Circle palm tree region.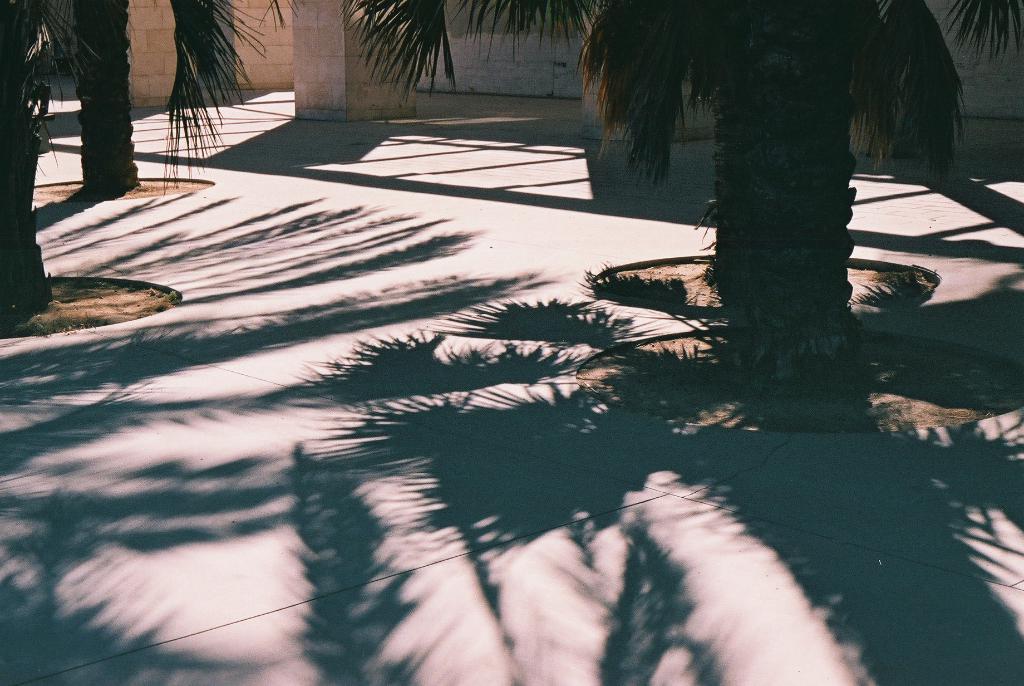
Region: [left=319, top=0, right=1023, bottom=330].
